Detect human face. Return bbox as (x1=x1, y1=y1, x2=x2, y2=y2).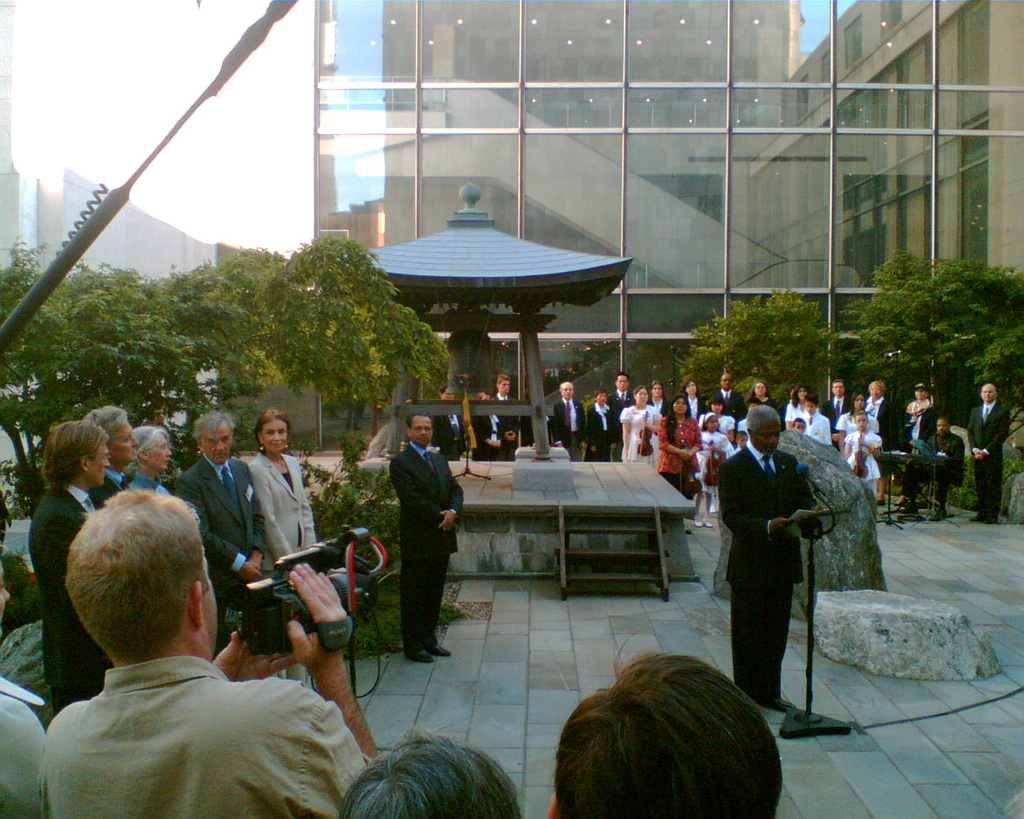
(x1=410, y1=413, x2=431, y2=446).
